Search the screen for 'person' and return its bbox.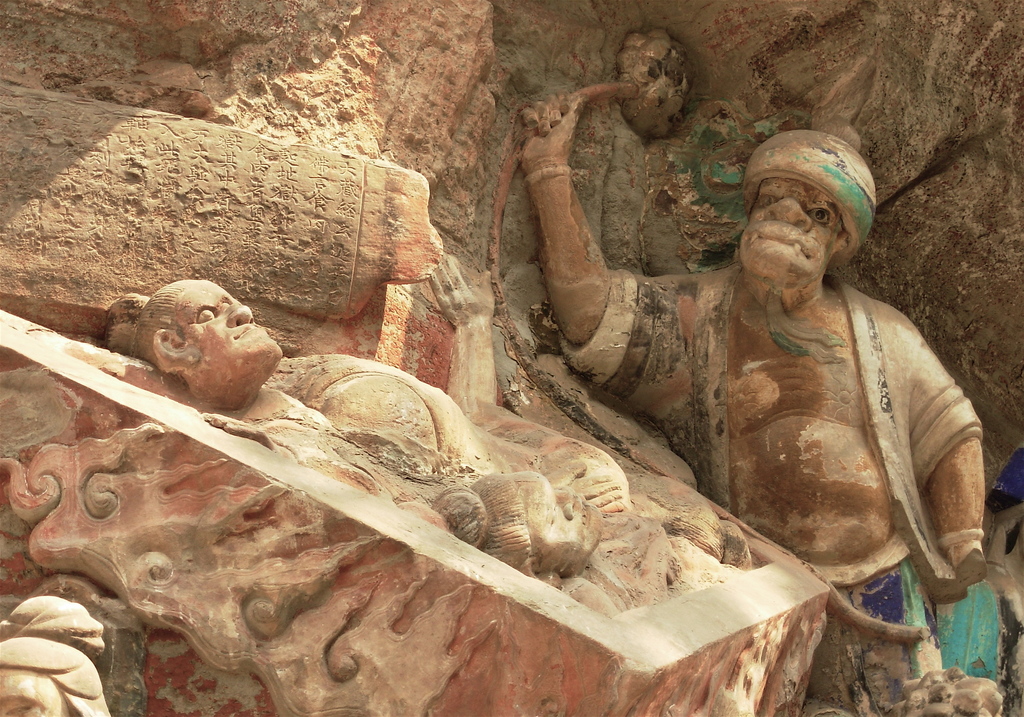
Found: (618,125,991,627).
